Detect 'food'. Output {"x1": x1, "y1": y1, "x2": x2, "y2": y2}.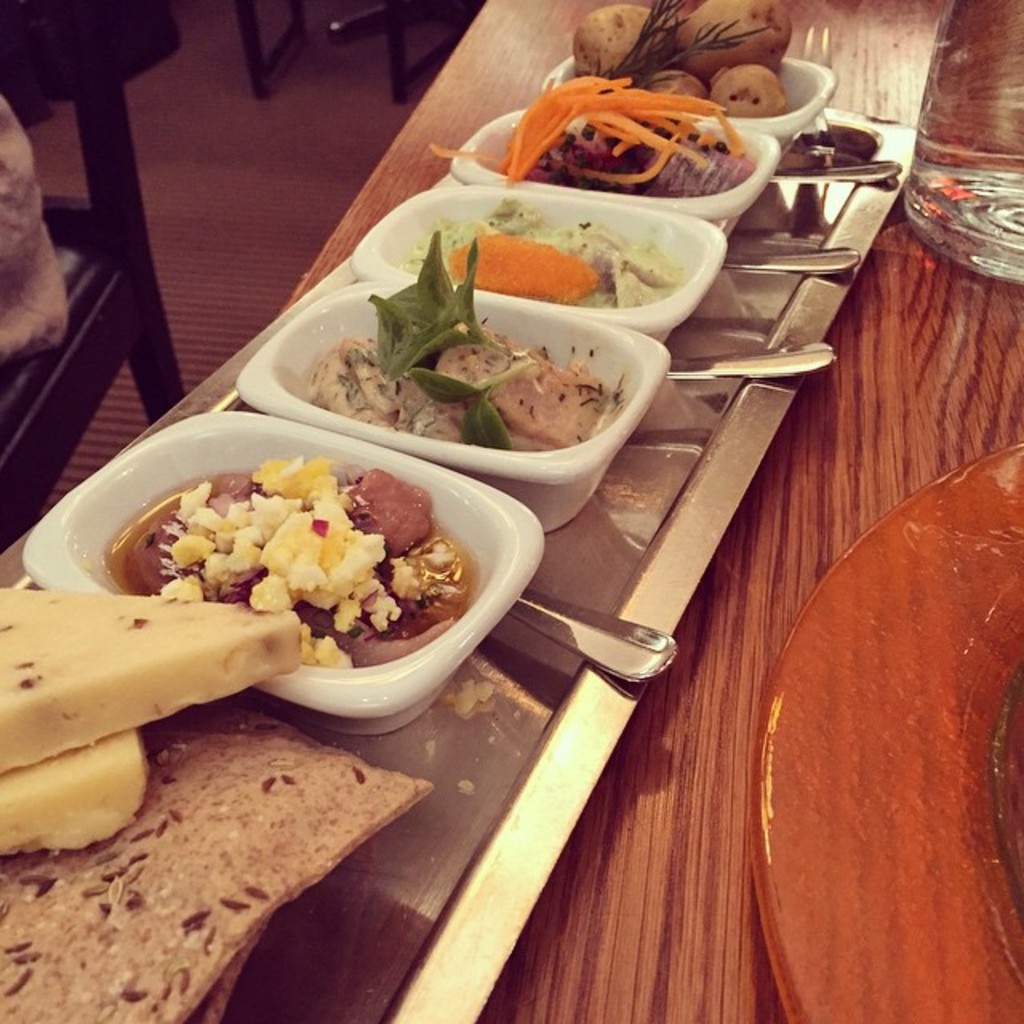
{"x1": 291, "y1": 229, "x2": 626, "y2": 454}.
